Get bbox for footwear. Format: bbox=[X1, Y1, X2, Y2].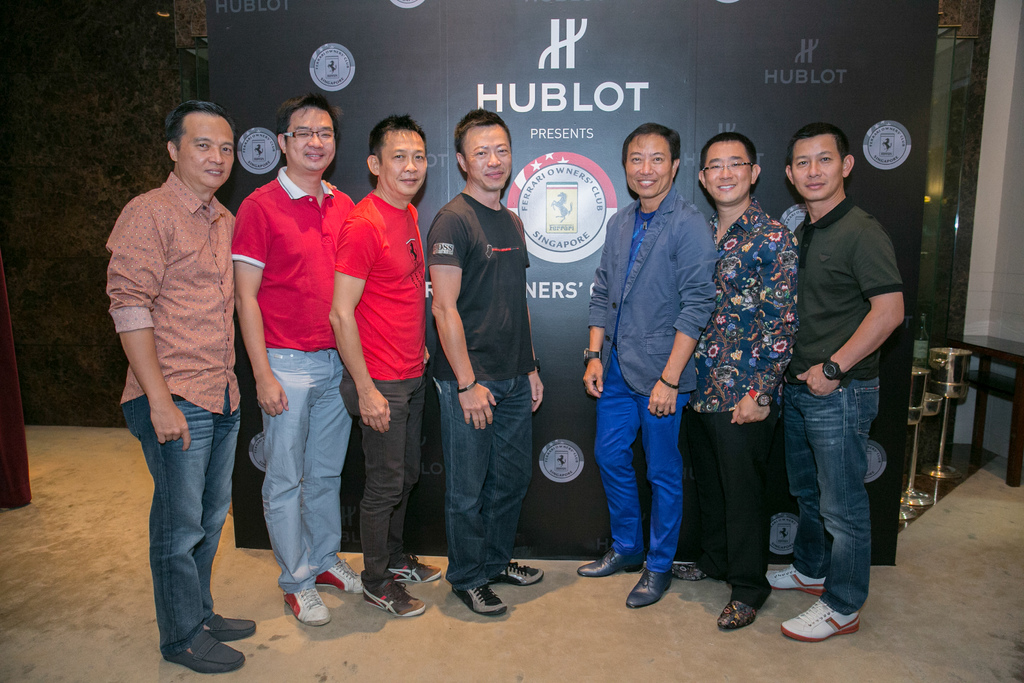
bbox=[762, 562, 826, 595].
